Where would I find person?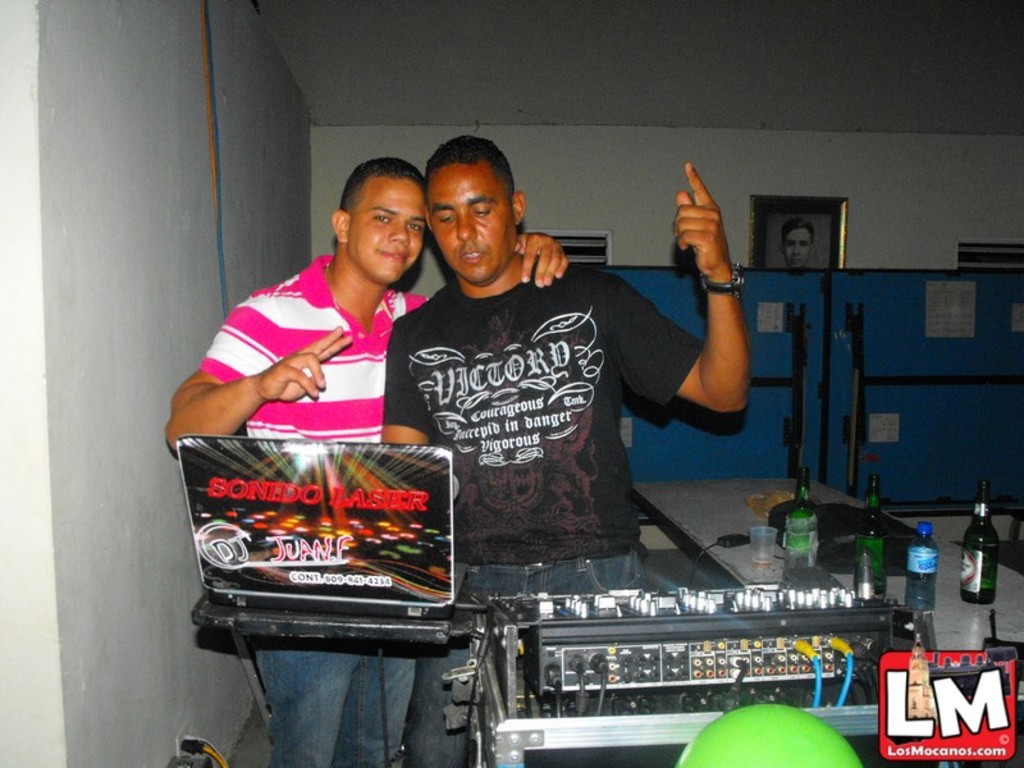
At region(782, 218, 817, 273).
